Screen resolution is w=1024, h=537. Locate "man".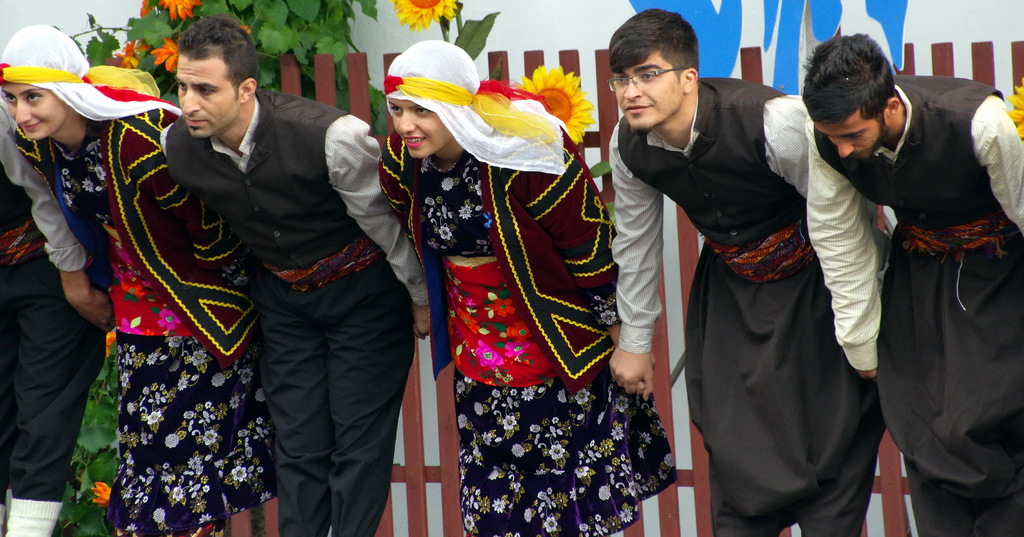
box=[150, 53, 417, 529].
